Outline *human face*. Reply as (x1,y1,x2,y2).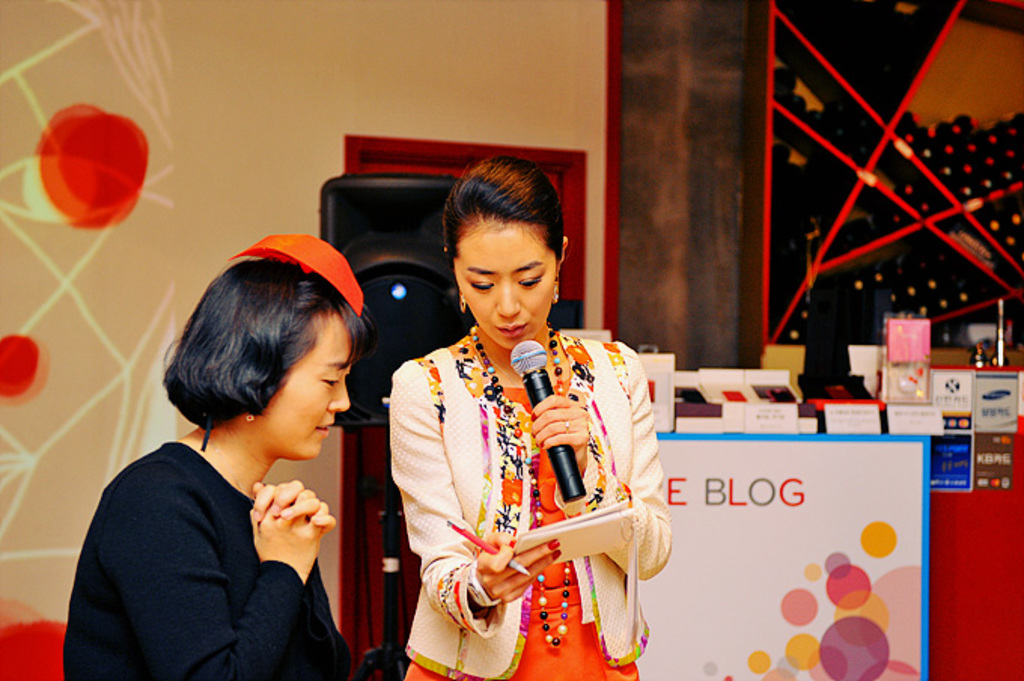
(458,226,554,348).
